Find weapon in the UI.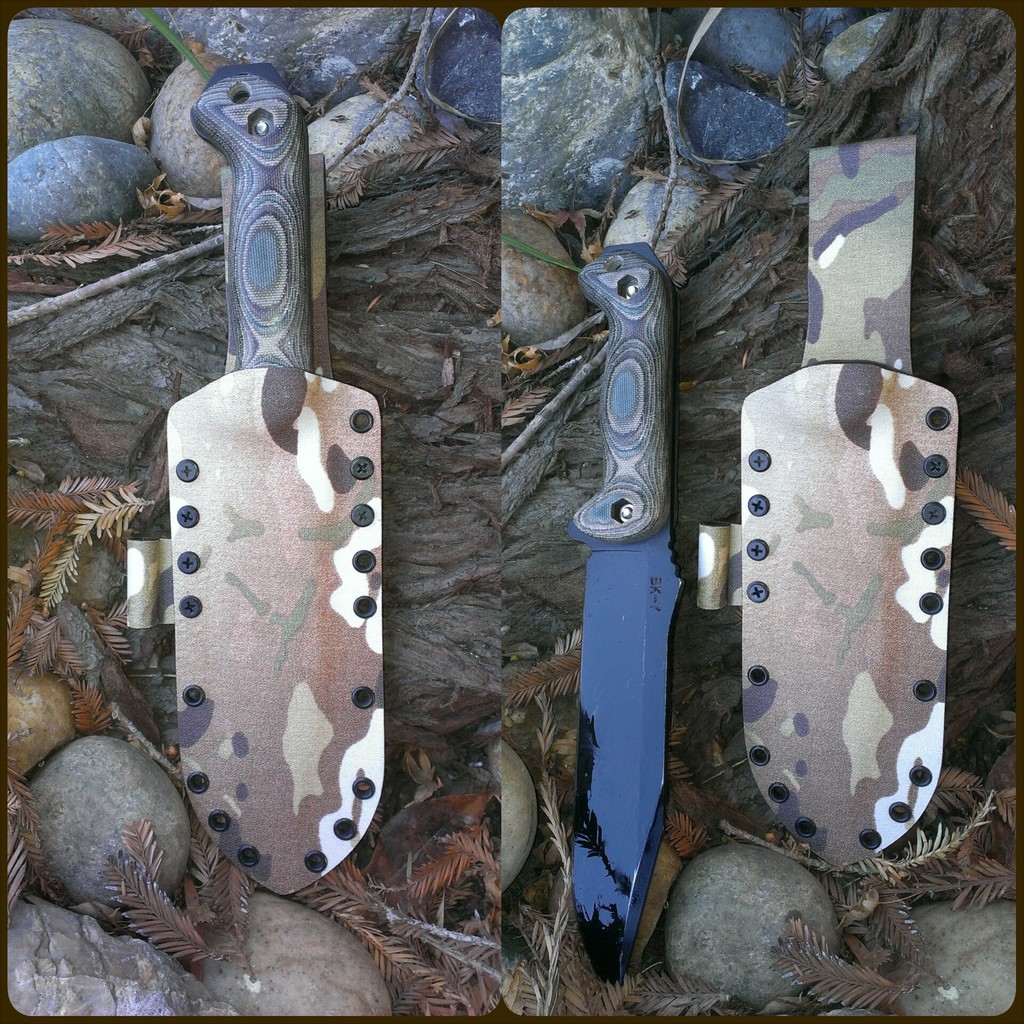
UI element at bbox=(116, 57, 380, 899).
